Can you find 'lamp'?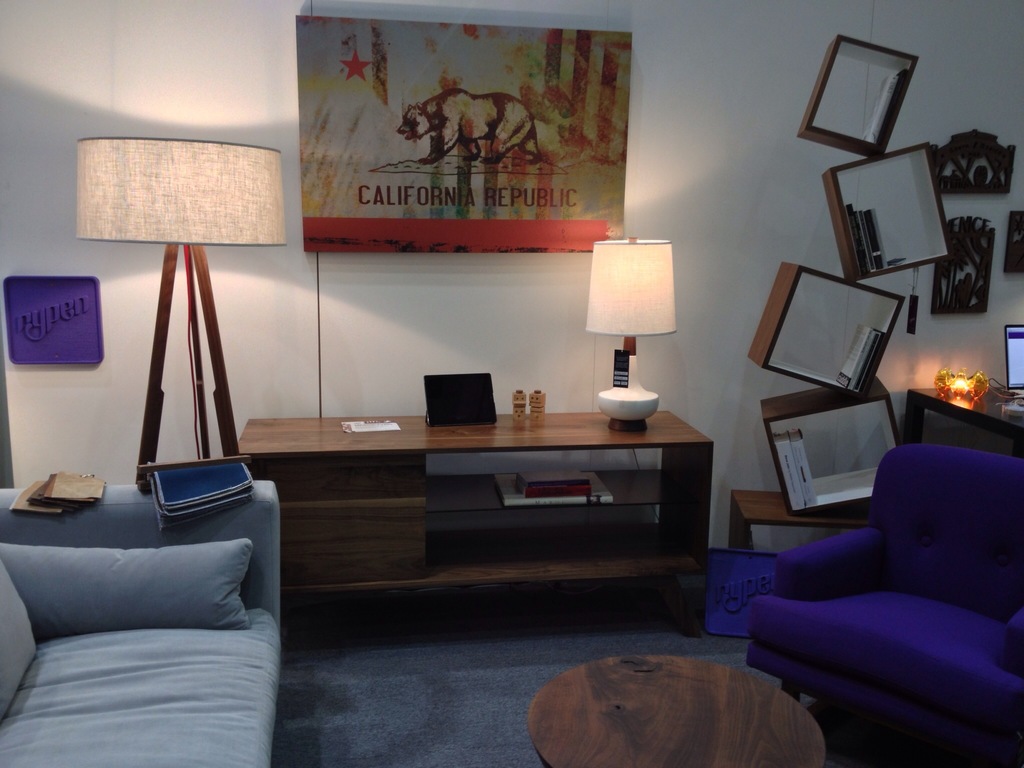
Yes, bounding box: (x1=586, y1=239, x2=677, y2=433).
